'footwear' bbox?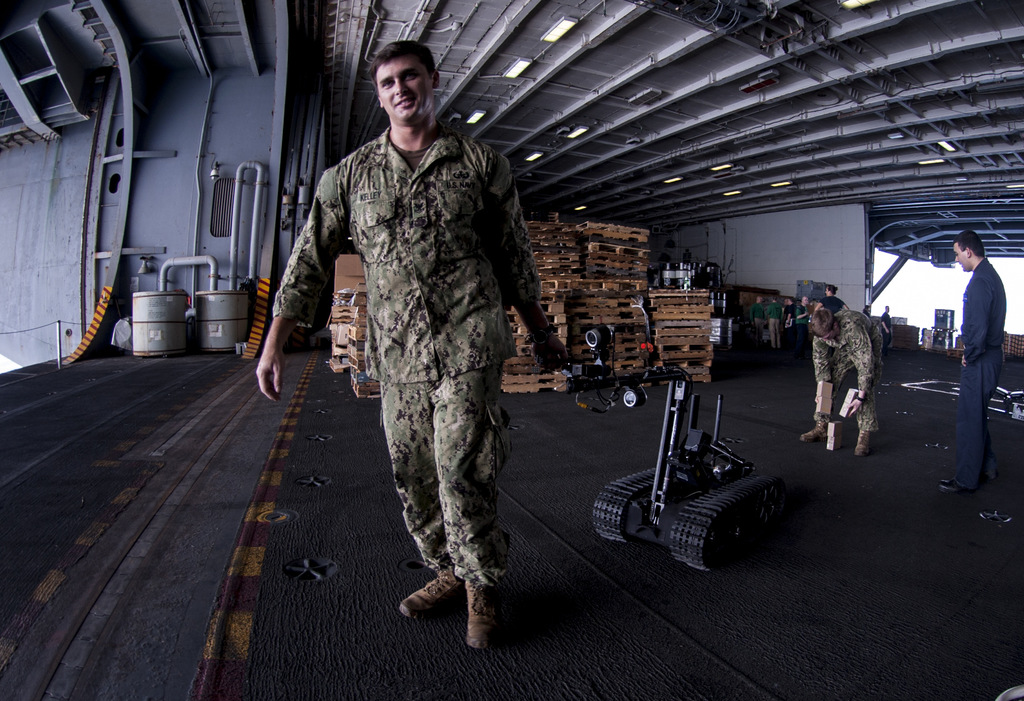
region(447, 572, 522, 648)
